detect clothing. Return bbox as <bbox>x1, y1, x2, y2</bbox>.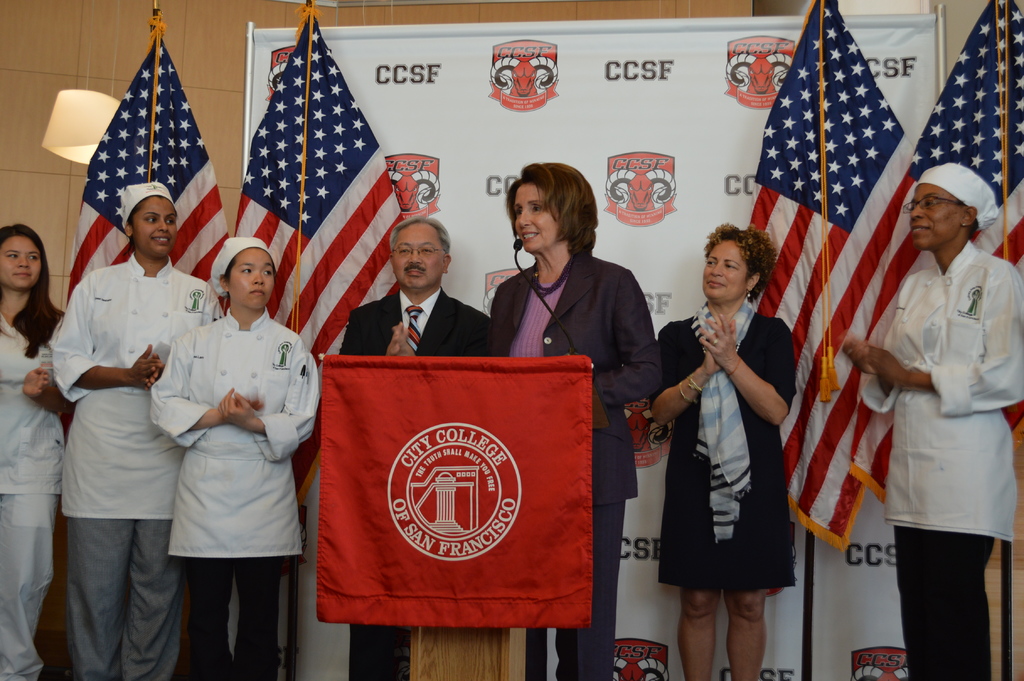
<bbox>859, 232, 1023, 680</bbox>.
